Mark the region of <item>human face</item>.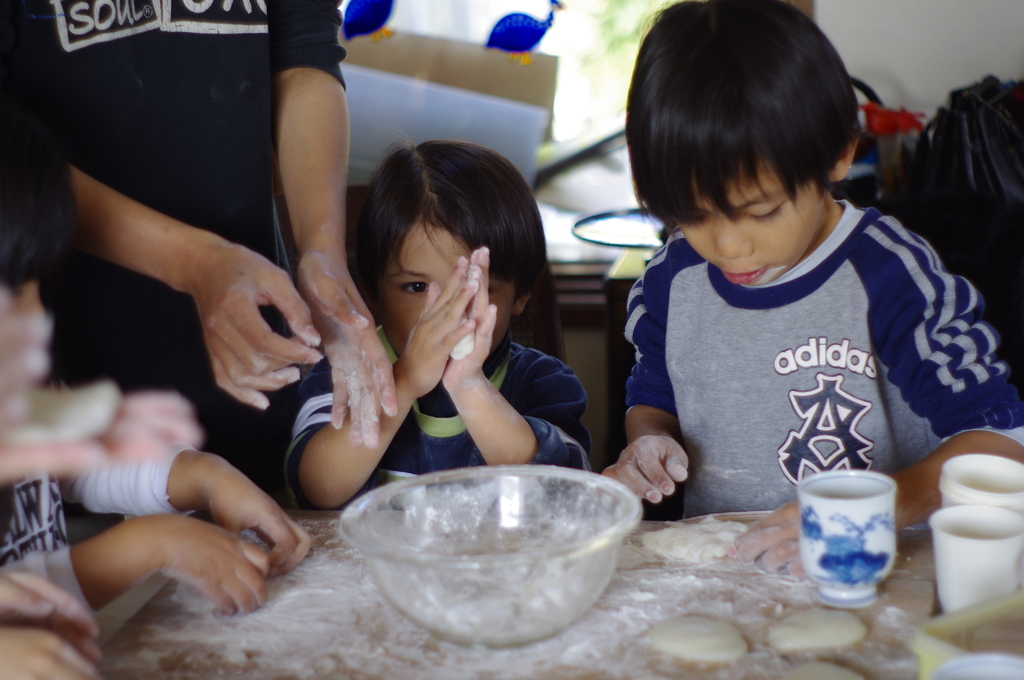
Region: 380,219,511,355.
